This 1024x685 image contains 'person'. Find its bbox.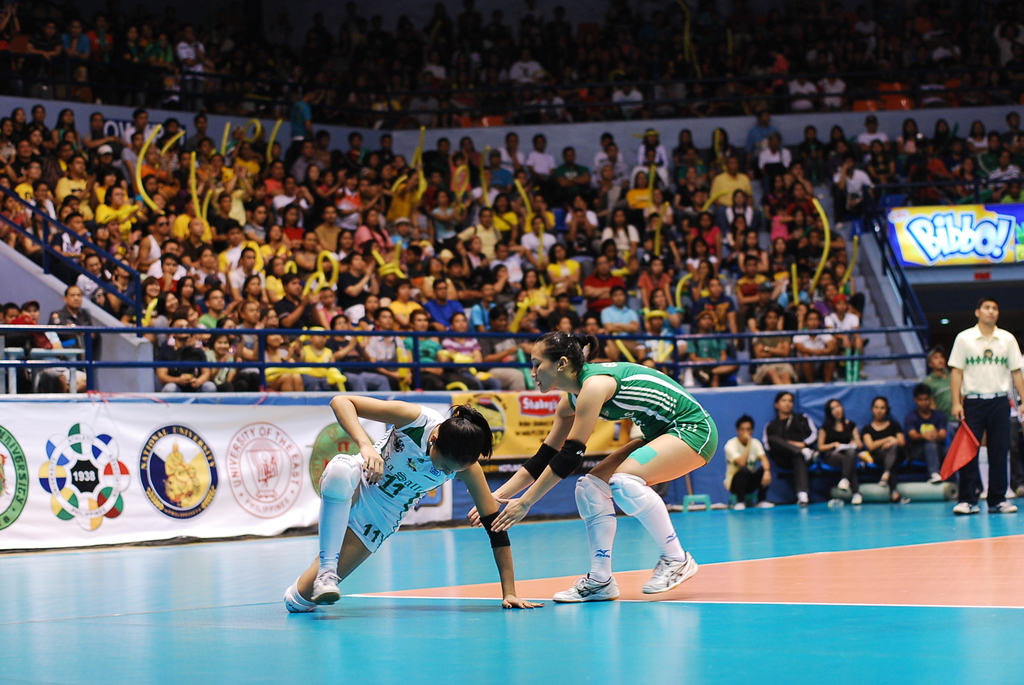
168, 118, 189, 149.
